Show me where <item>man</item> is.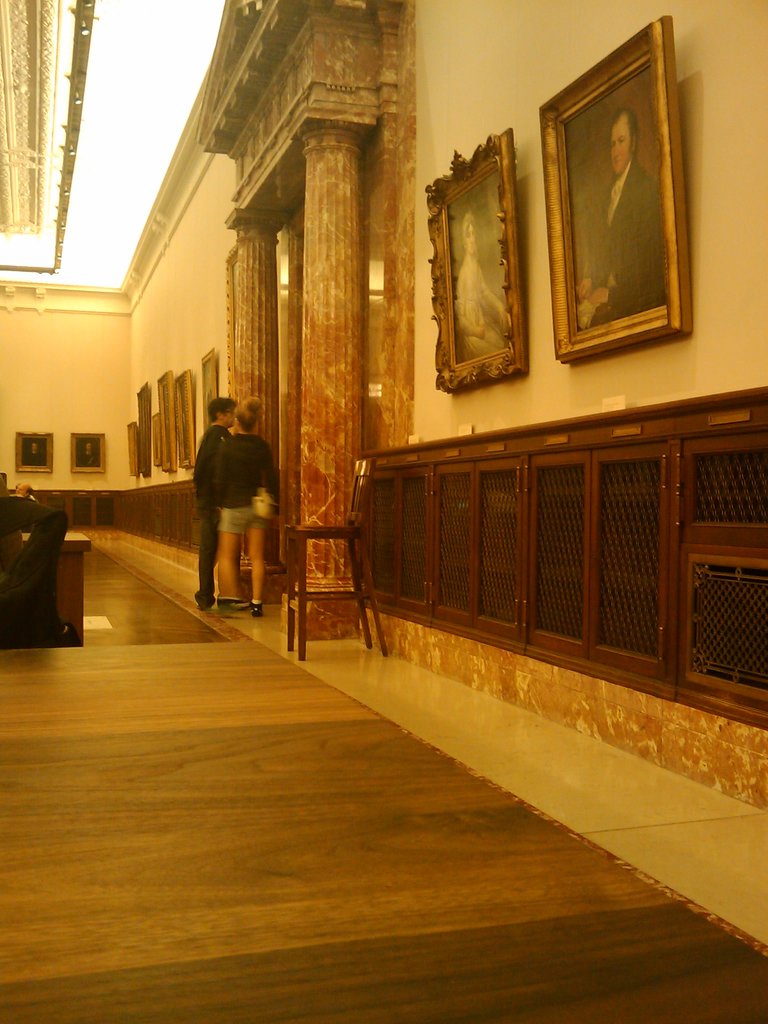
<item>man</item> is at pyautogui.locateOnScreen(191, 397, 248, 609).
